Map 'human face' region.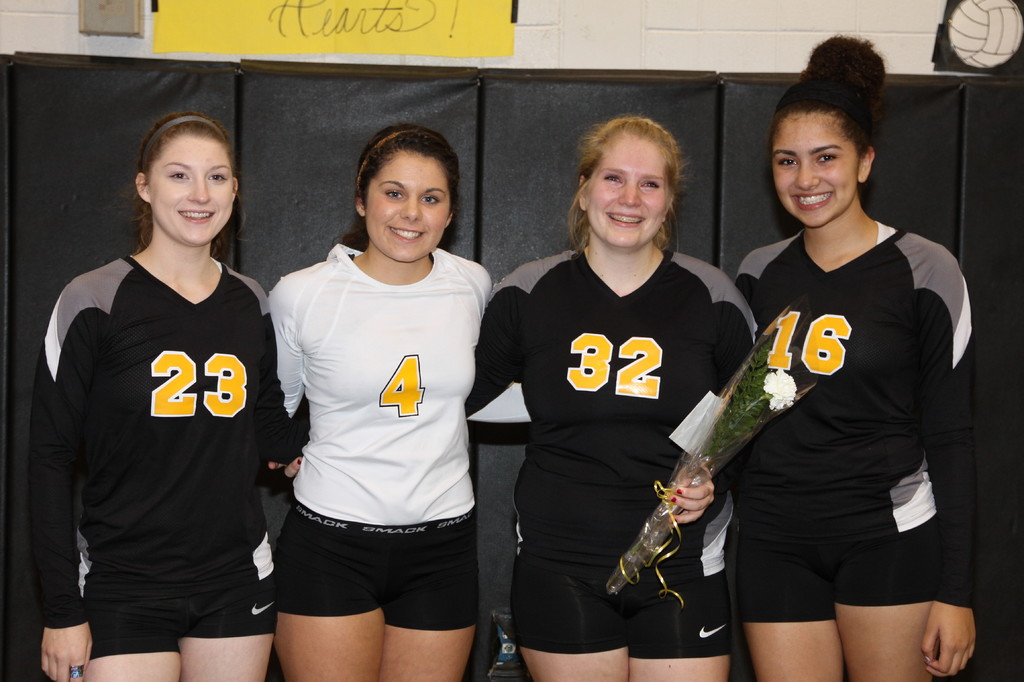
Mapped to Rect(145, 135, 234, 247).
